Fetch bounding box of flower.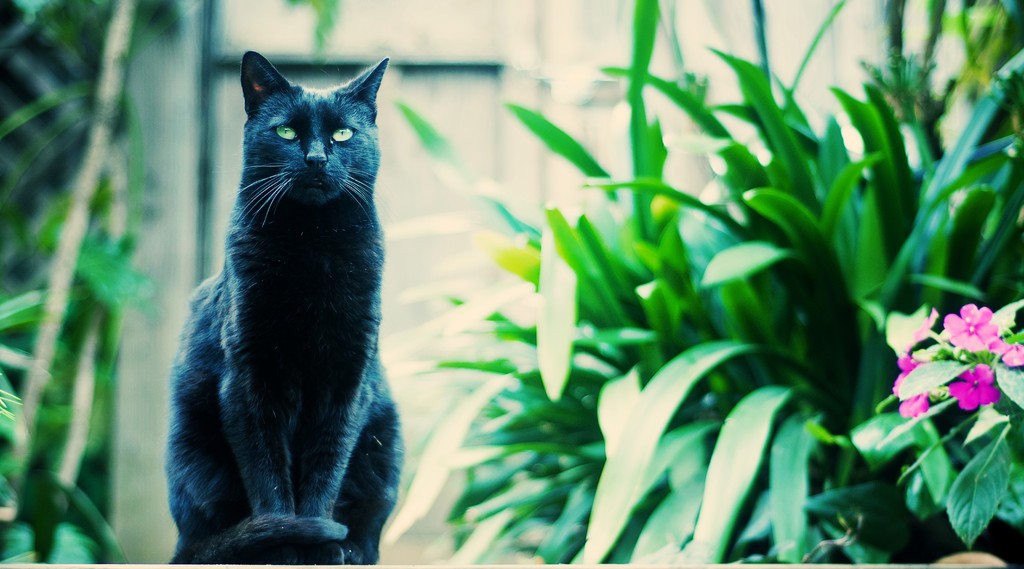
Bbox: [x1=943, y1=357, x2=1000, y2=413].
